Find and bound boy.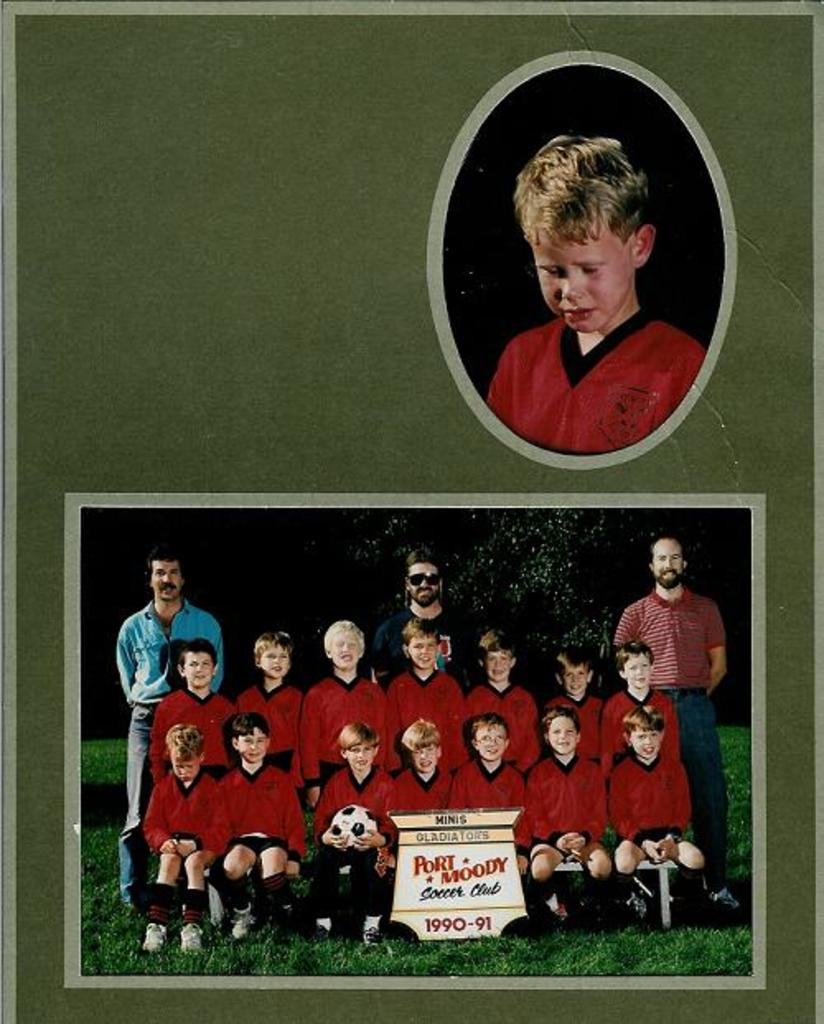
Bound: (152,640,229,782).
